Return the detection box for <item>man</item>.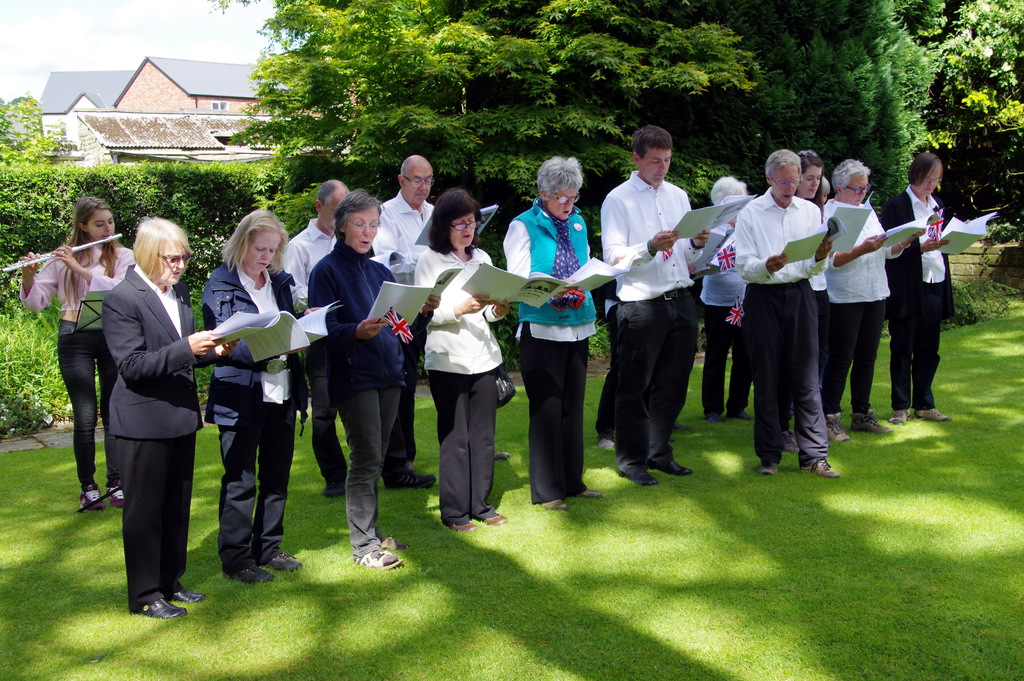
[607,135,717,488].
